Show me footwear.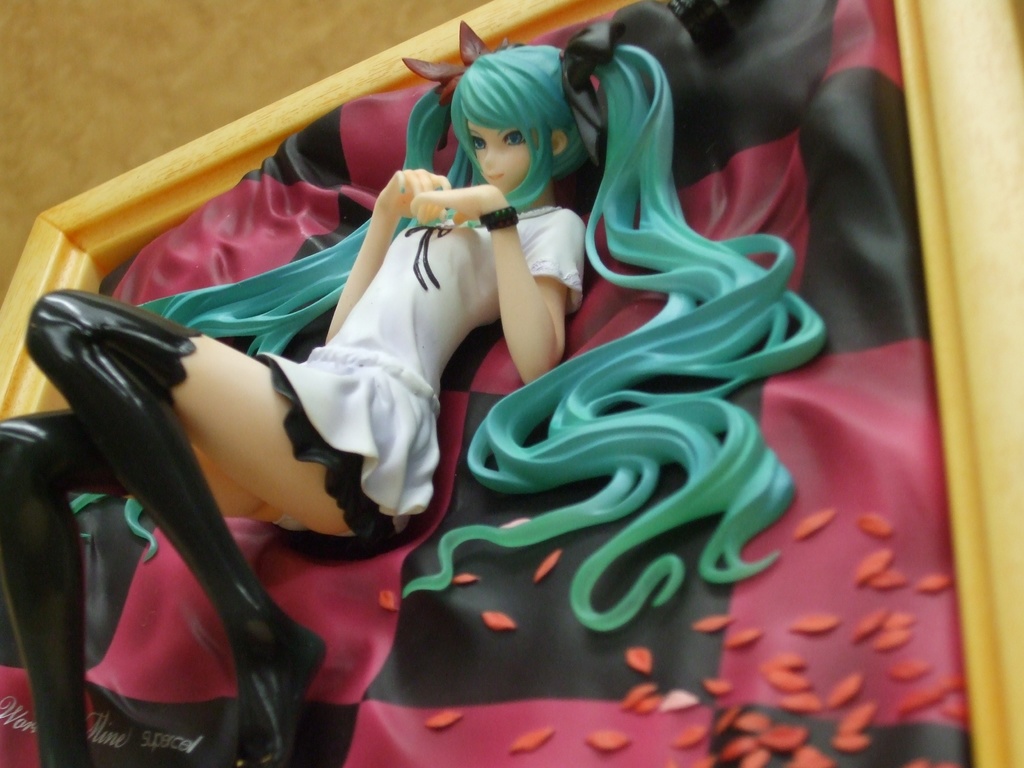
footwear is here: {"left": 0, "top": 406, "right": 133, "bottom": 766}.
